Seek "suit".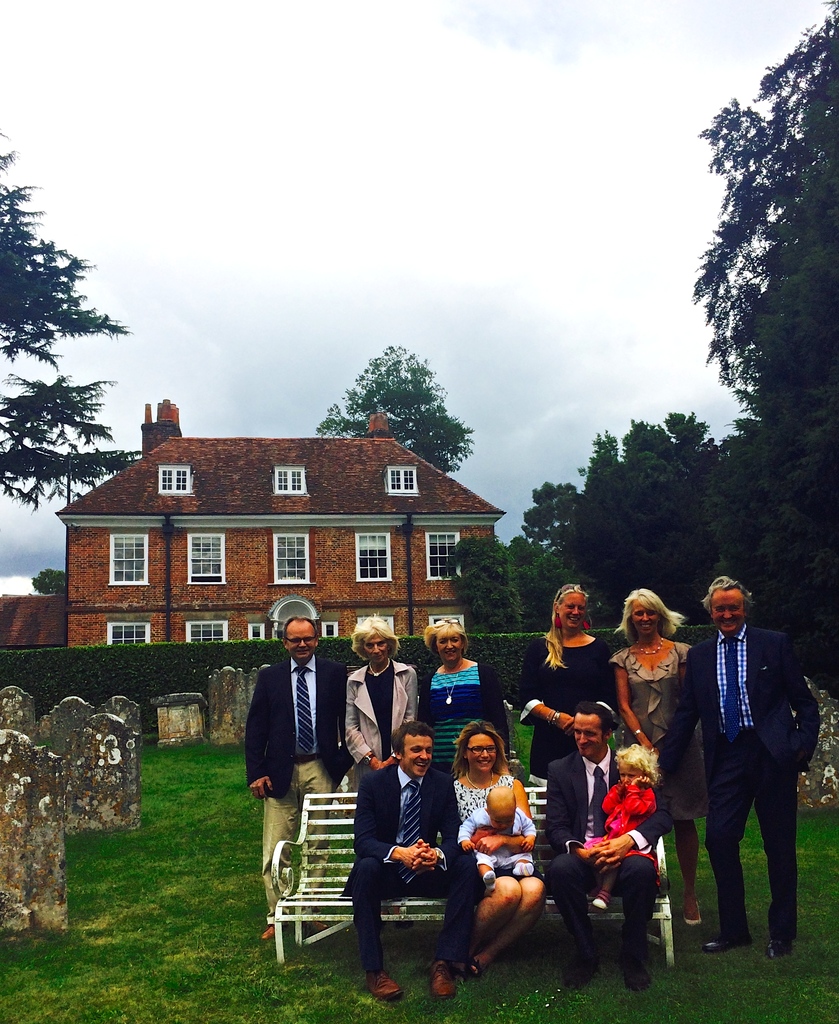
(245,648,357,918).
